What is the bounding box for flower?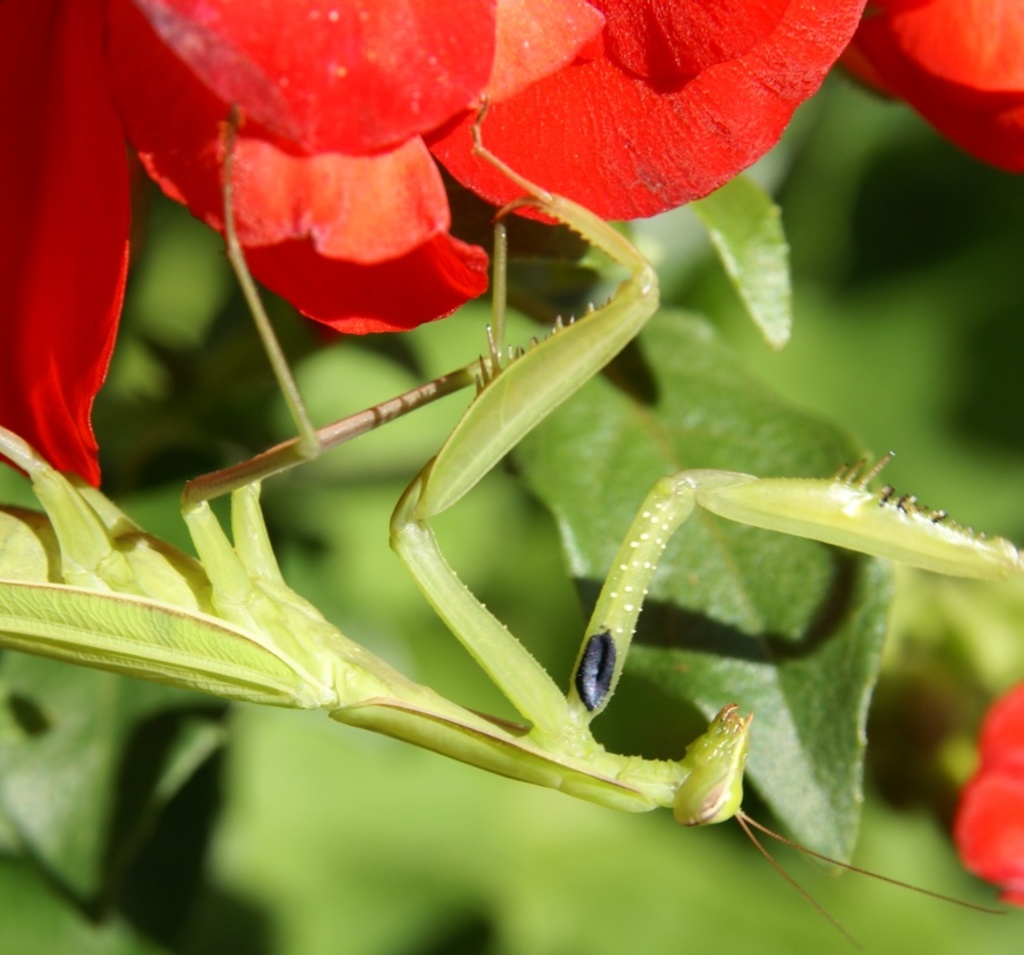
bbox(957, 669, 1023, 908).
